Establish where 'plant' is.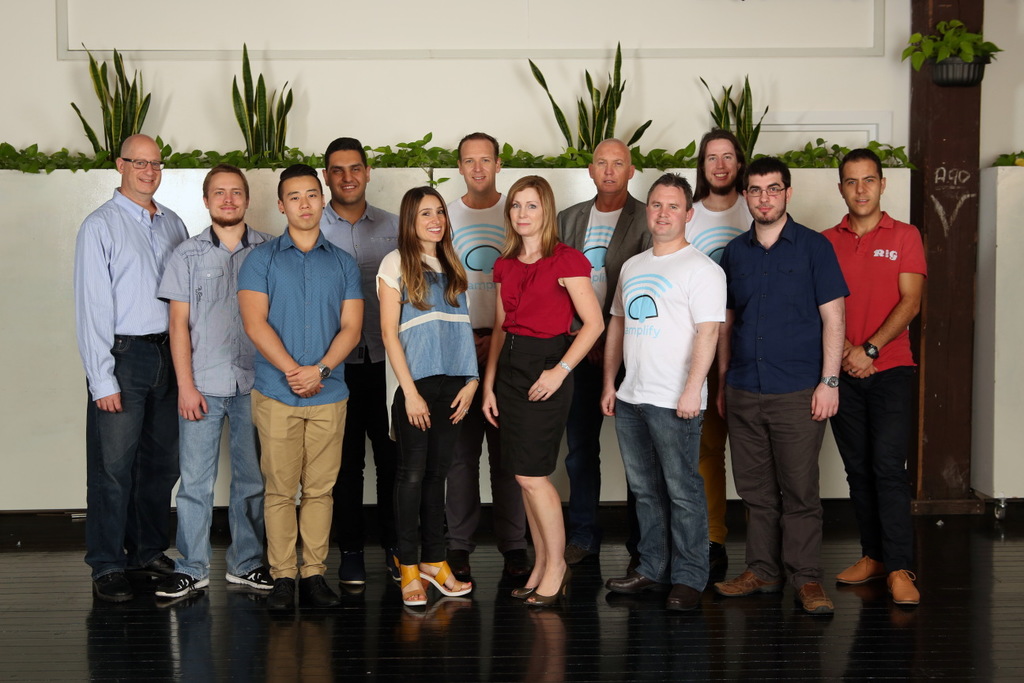
Established at pyautogui.locateOnScreen(901, 15, 1005, 72).
